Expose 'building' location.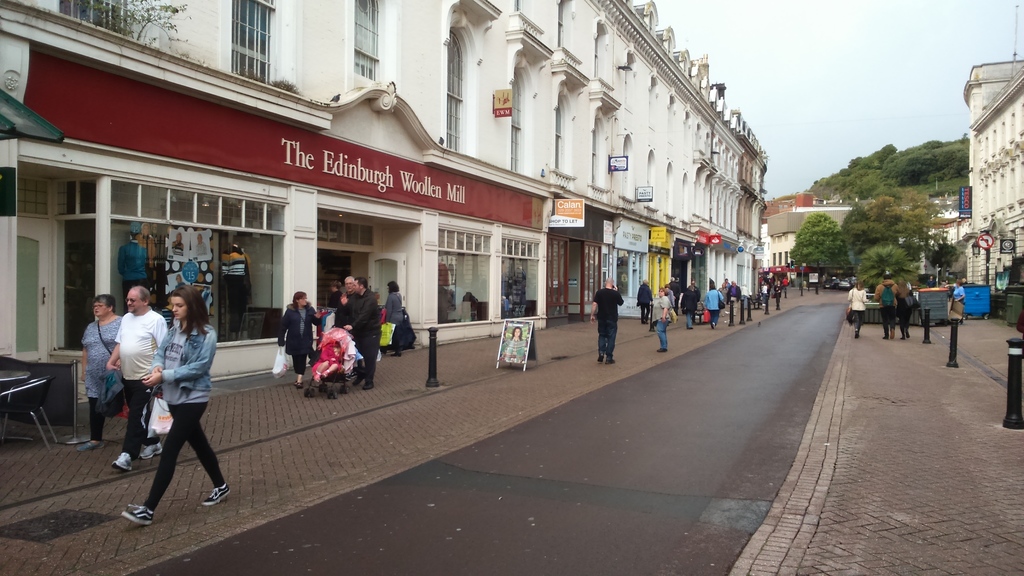
Exposed at {"x1": 961, "y1": 57, "x2": 1023, "y2": 318}.
